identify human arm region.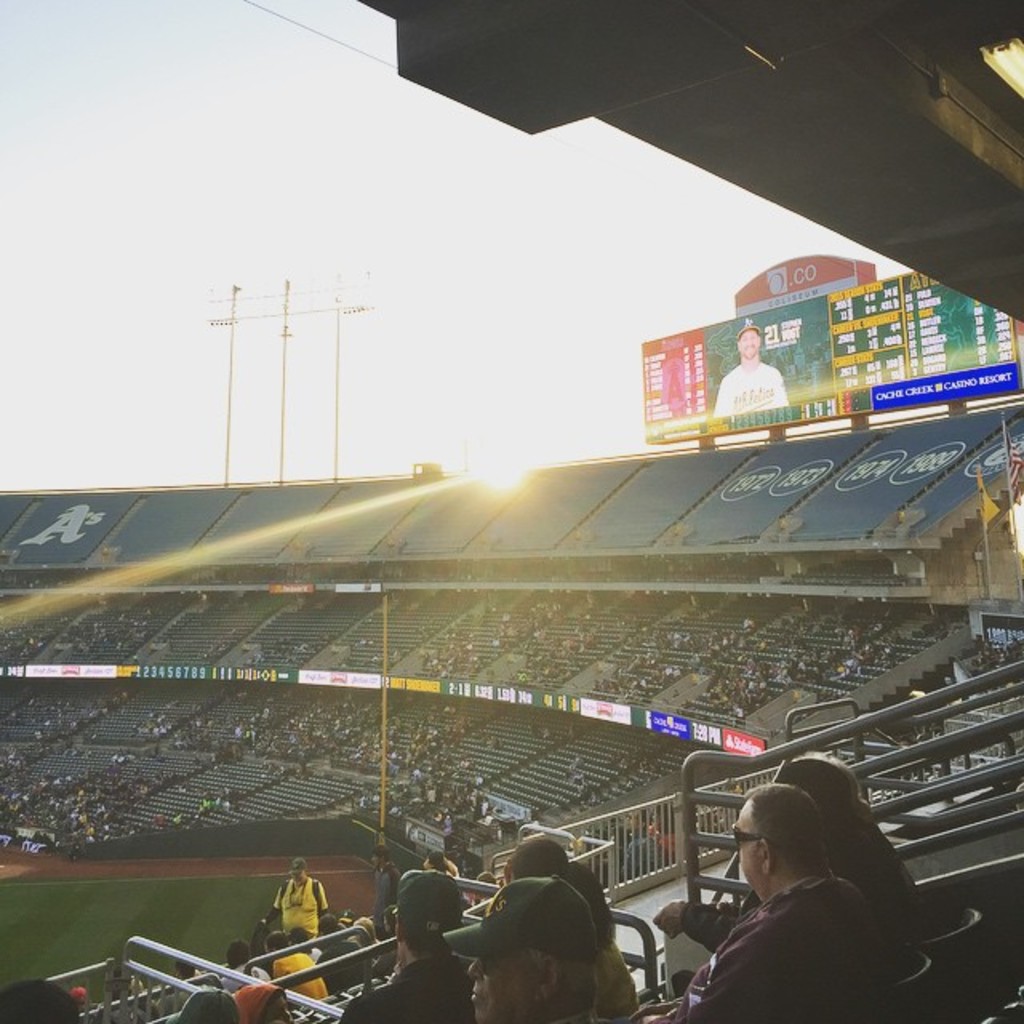
Region: bbox=(651, 899, 683, 939).
